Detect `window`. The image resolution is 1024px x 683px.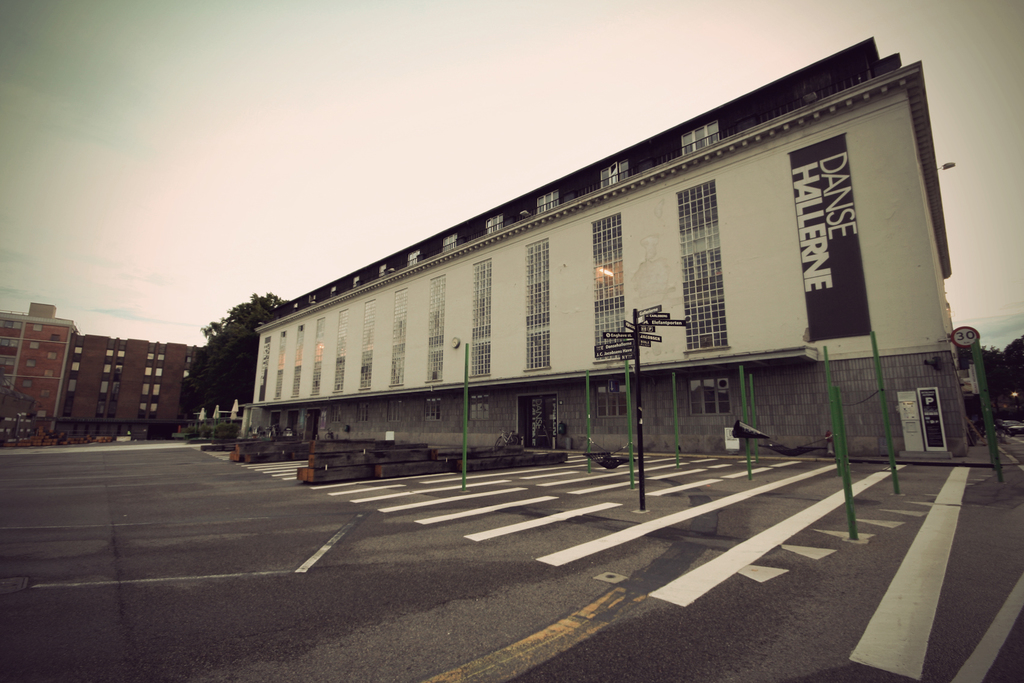
373 264 388 279.
